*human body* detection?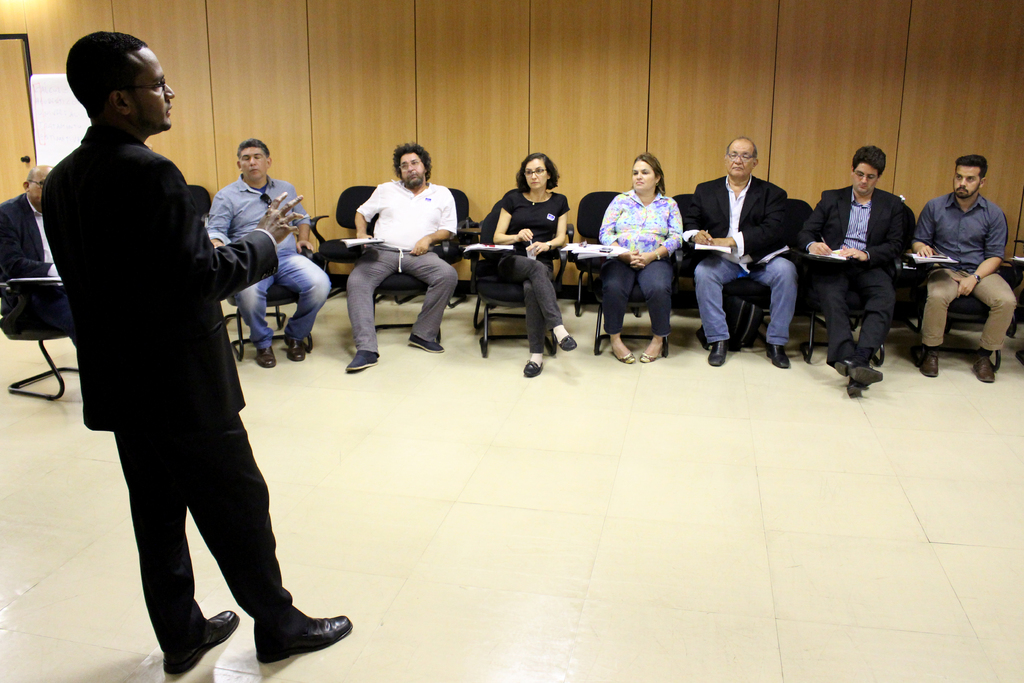
box(601, 154, 680, 366)
